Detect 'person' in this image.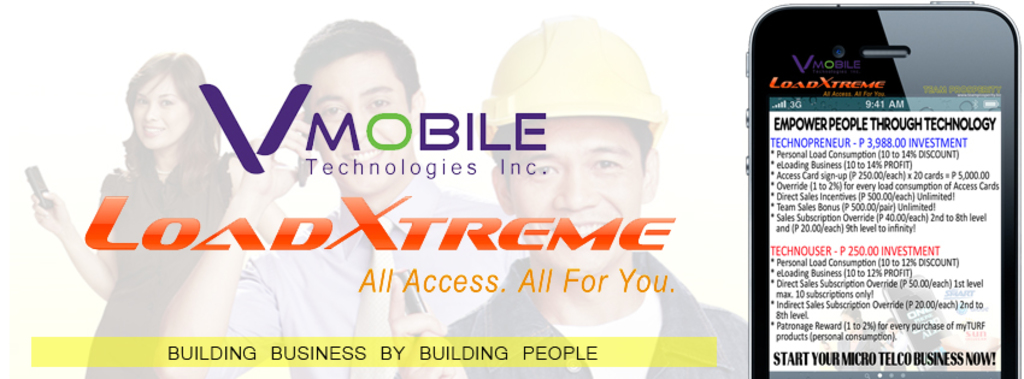
Detection: 30/48/249/378.
